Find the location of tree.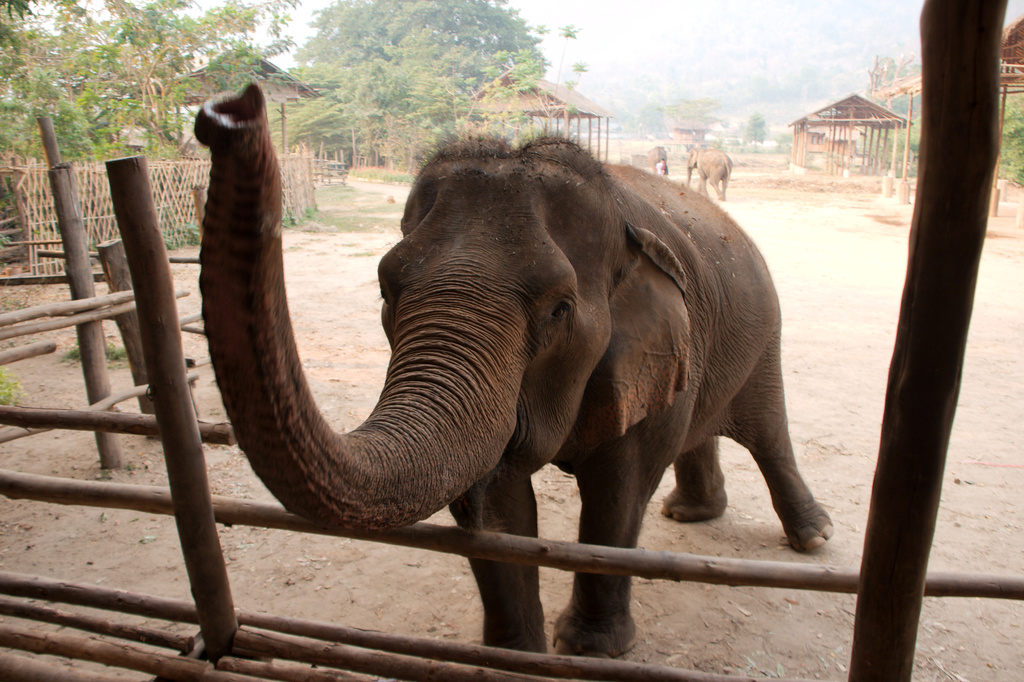
Location: crop(772, 129, 792, 158).
